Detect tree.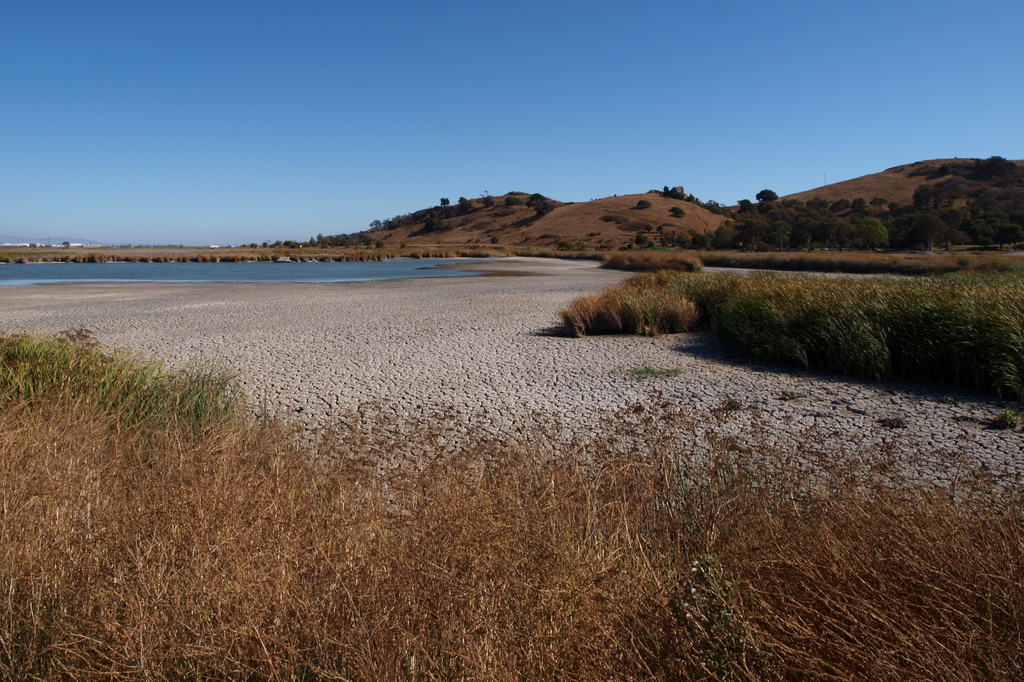
Detected at (left=321, top=228, right=364, bottom=251).
